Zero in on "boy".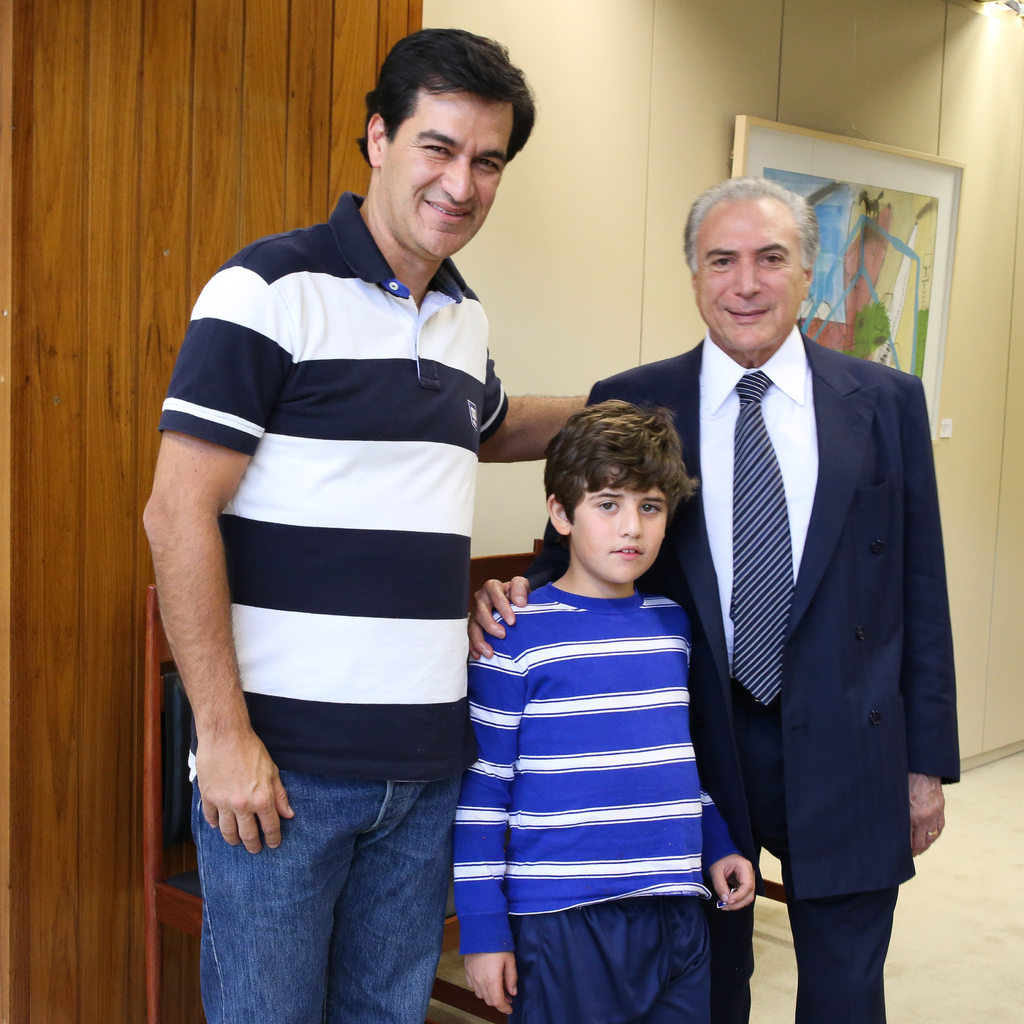
Zeroed in: l=432, t=396, r=749, b=1015.
